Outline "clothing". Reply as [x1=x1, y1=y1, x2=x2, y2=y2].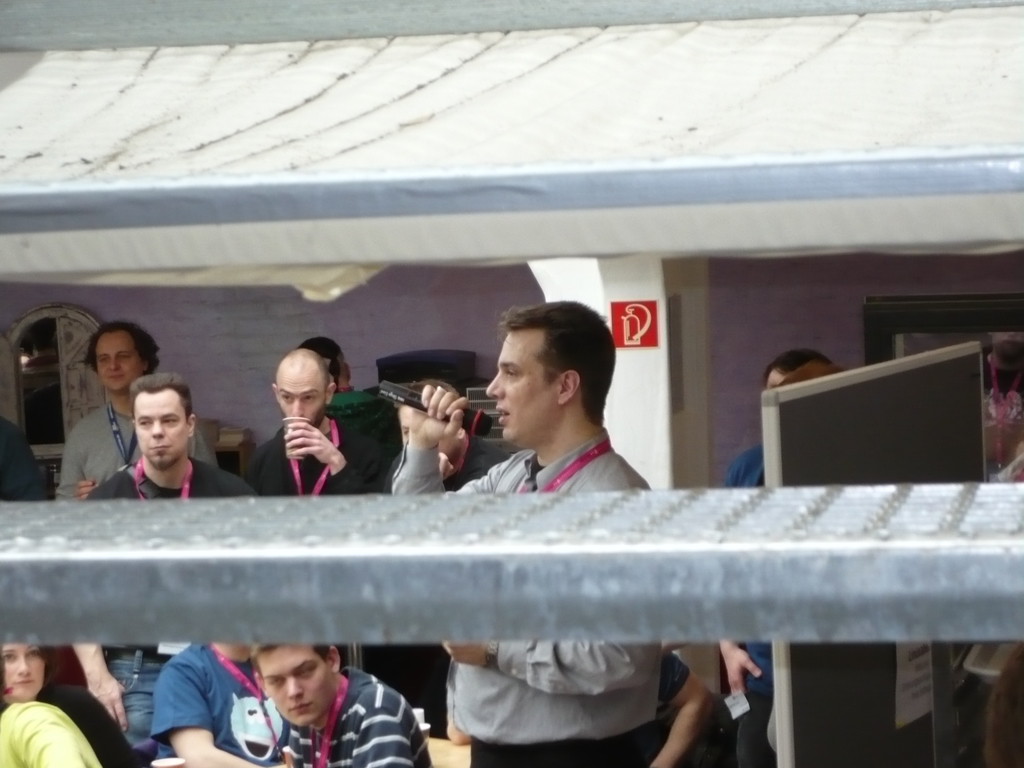
[x1=728, y1=637, x2=777, y2=767].
